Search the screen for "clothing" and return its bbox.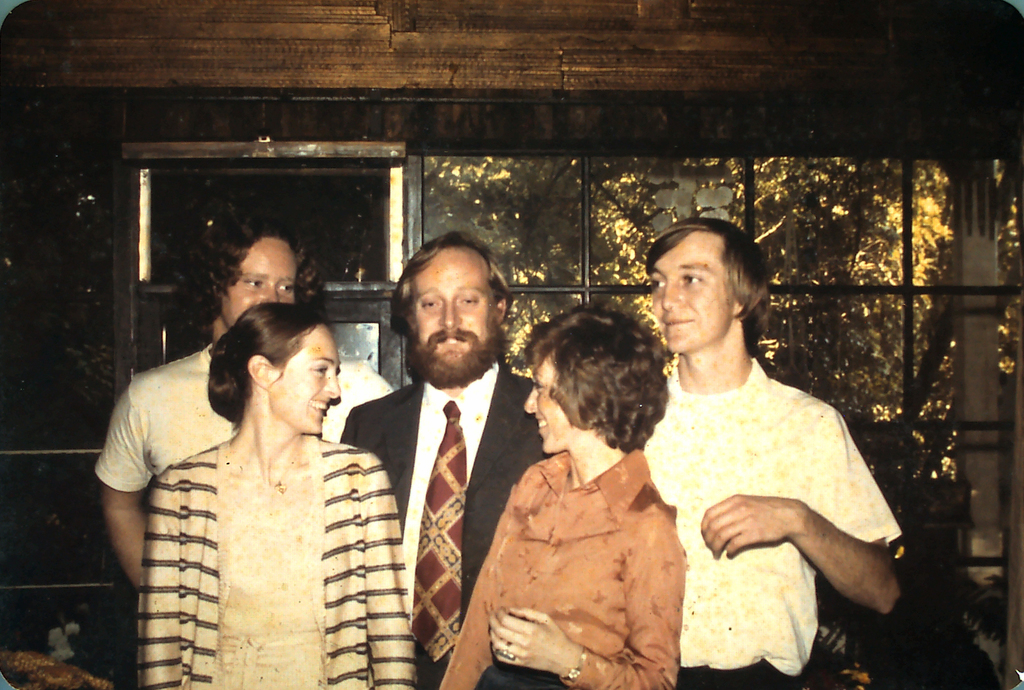
Found: l=130, t=431, r=415, b=689.
